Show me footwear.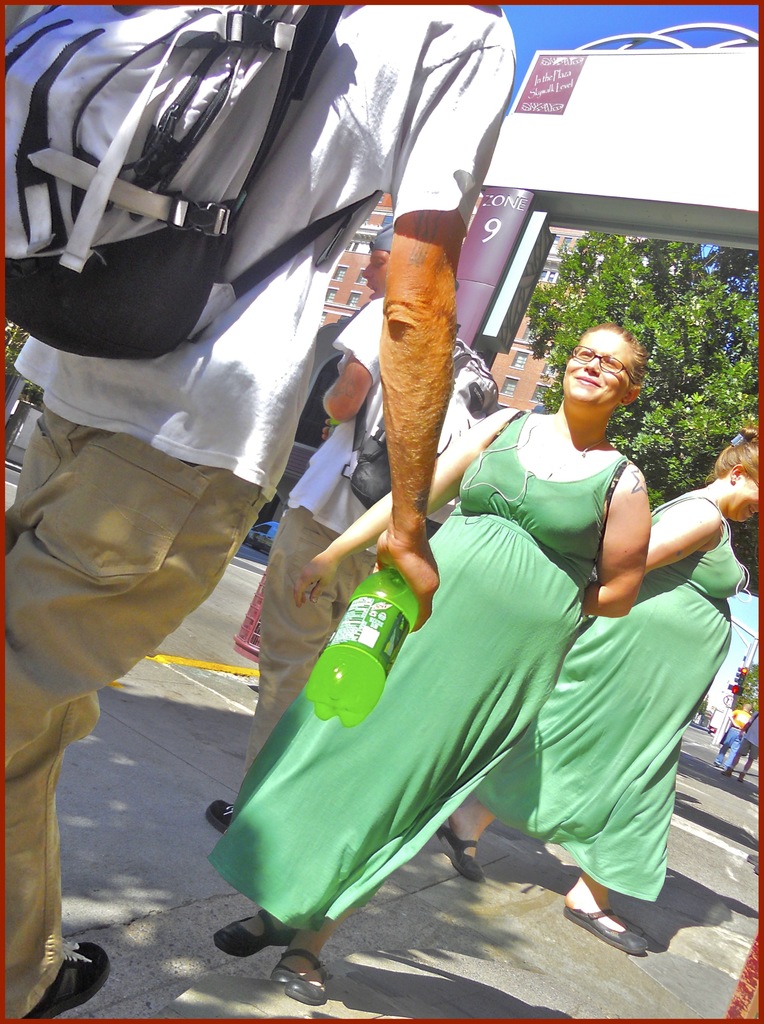
footwear is here: (737,774,744,785).
